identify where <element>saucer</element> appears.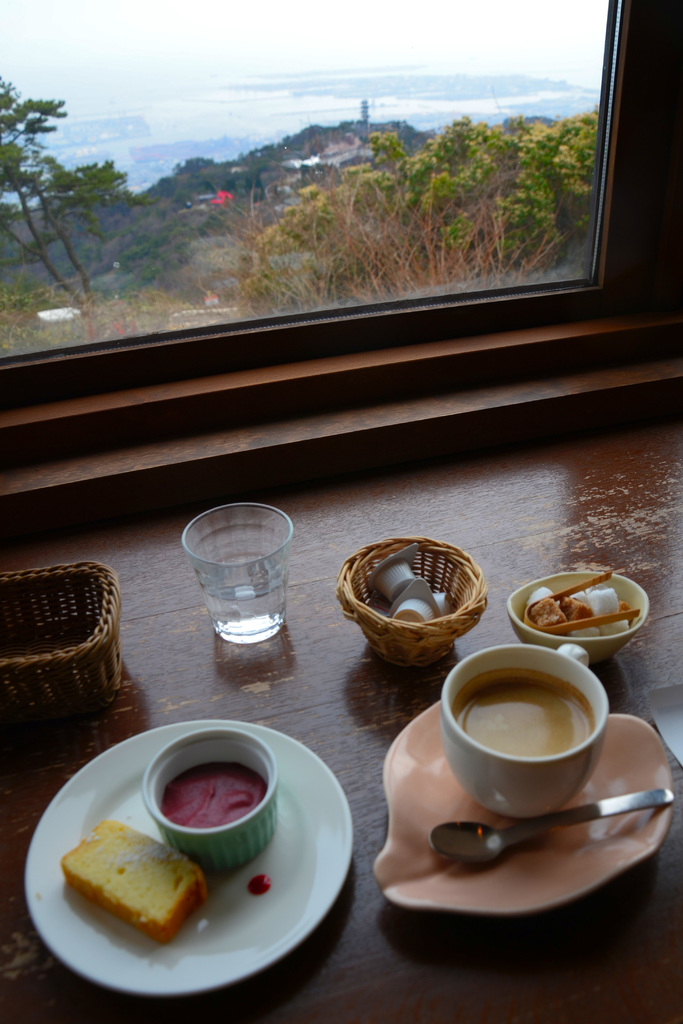
Appears at 22,723,351,994.
